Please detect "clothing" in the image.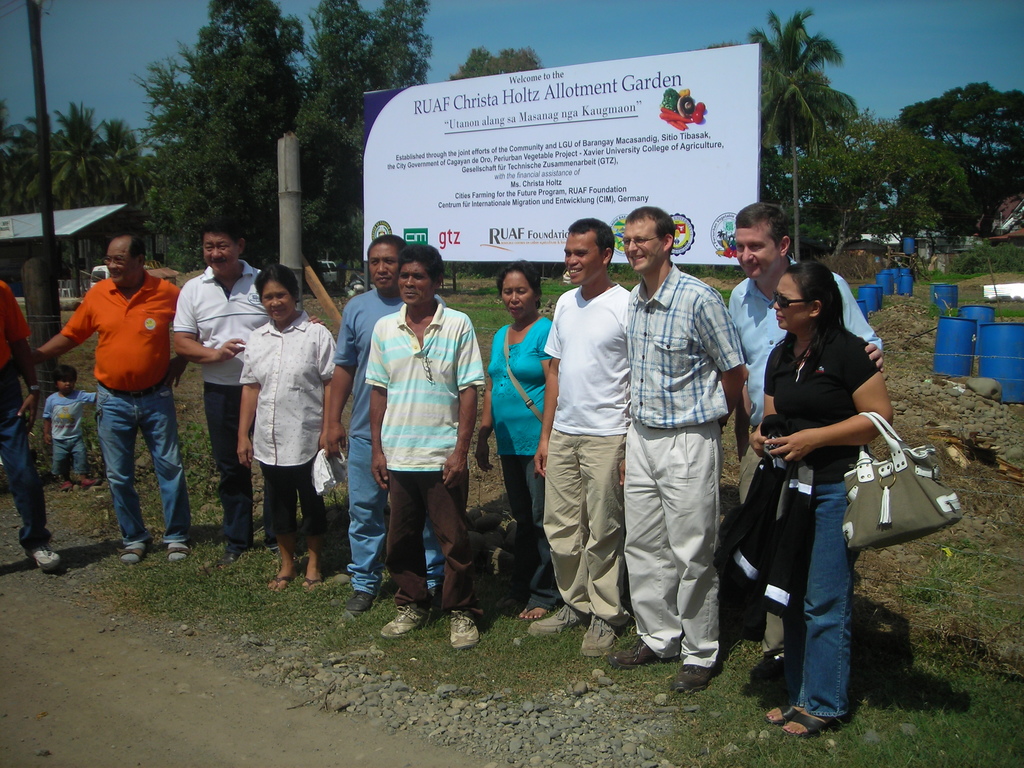
{"x1": 621, "y1": 262, "x2": 744, "y2": 669}.
